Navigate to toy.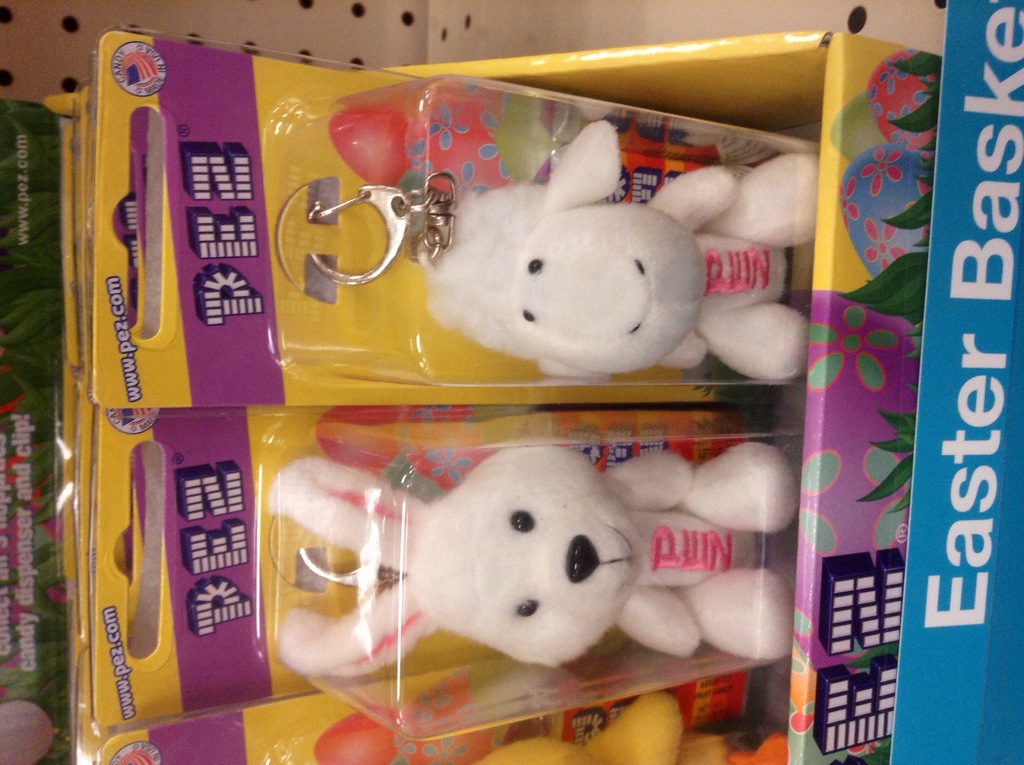
Navigation target: locate(272, 440, 797, 666).
